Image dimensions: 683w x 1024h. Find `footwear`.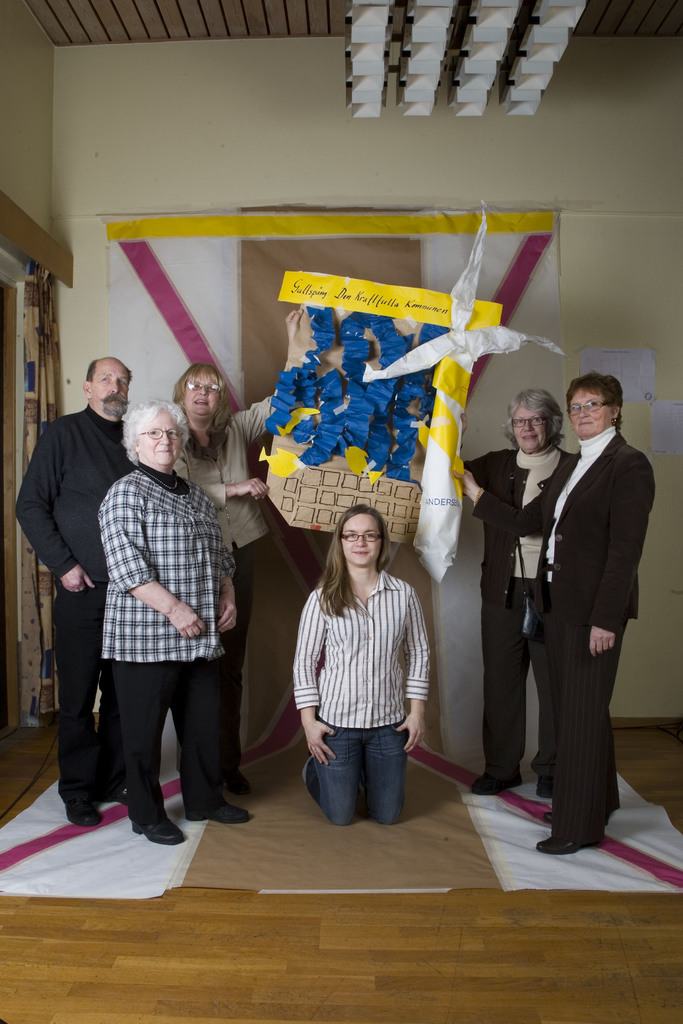
227, 774, 250, 796.
